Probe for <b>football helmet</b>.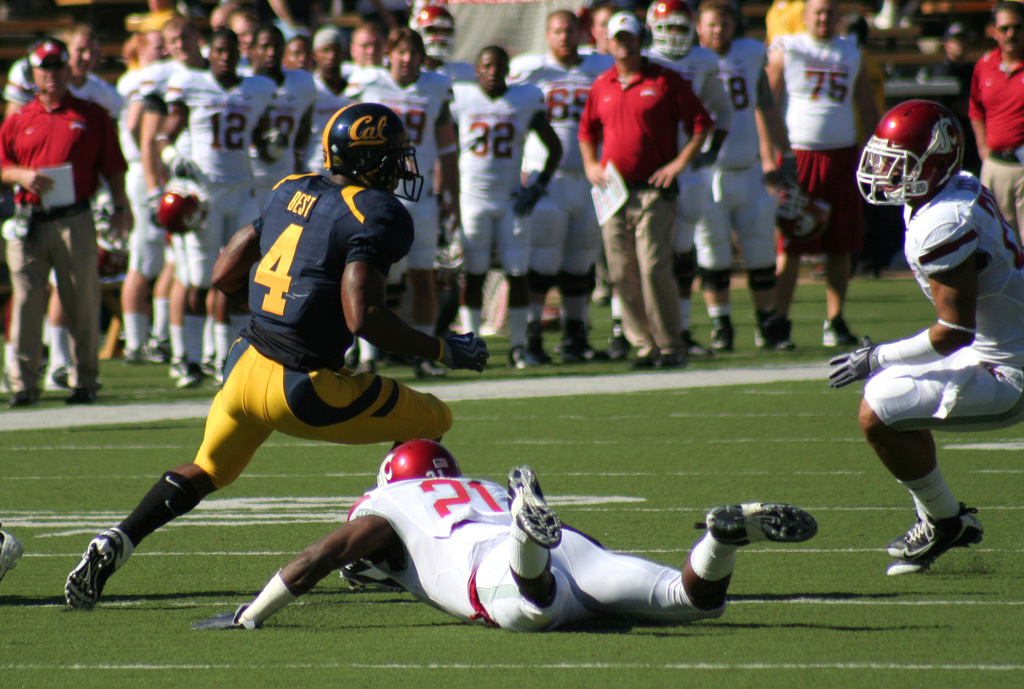
Probe result: box(324, 104, 425, 205).
